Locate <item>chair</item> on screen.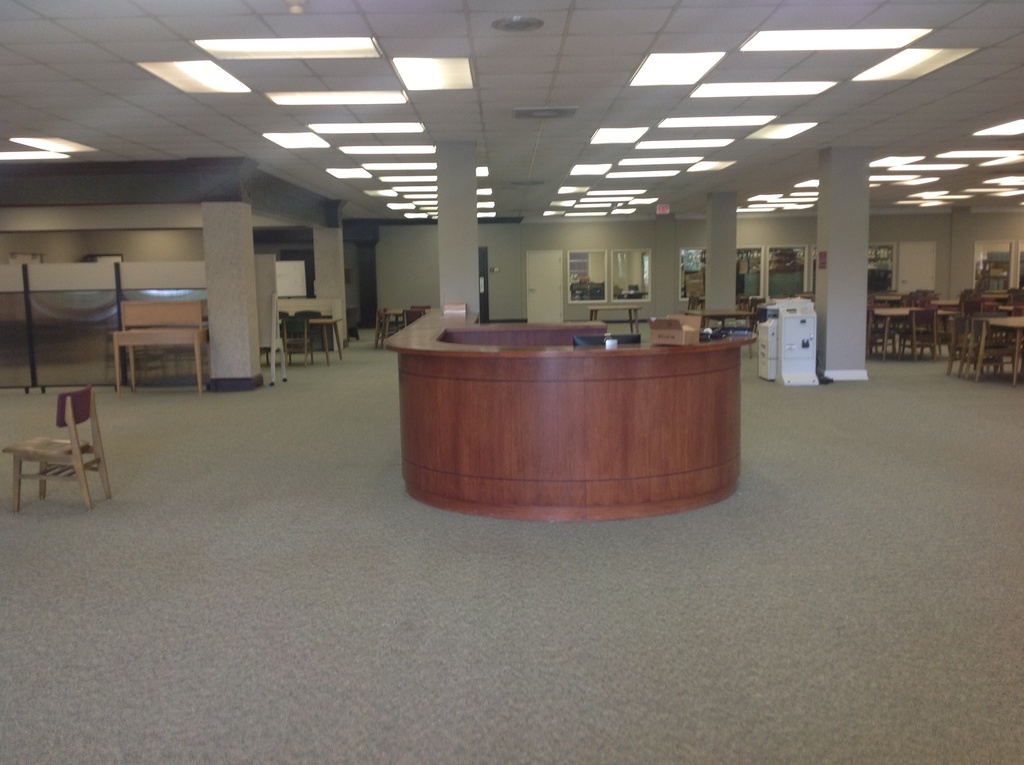
On screen at 895,308,941,362.
